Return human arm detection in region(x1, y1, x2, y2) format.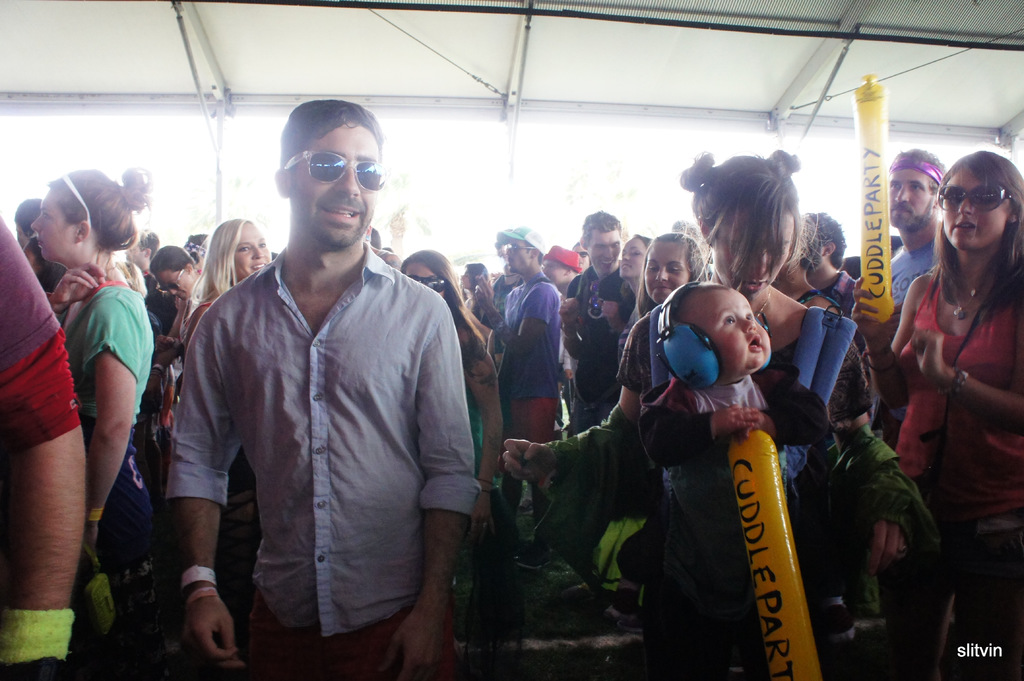
region(383, 310, 481, 680).
